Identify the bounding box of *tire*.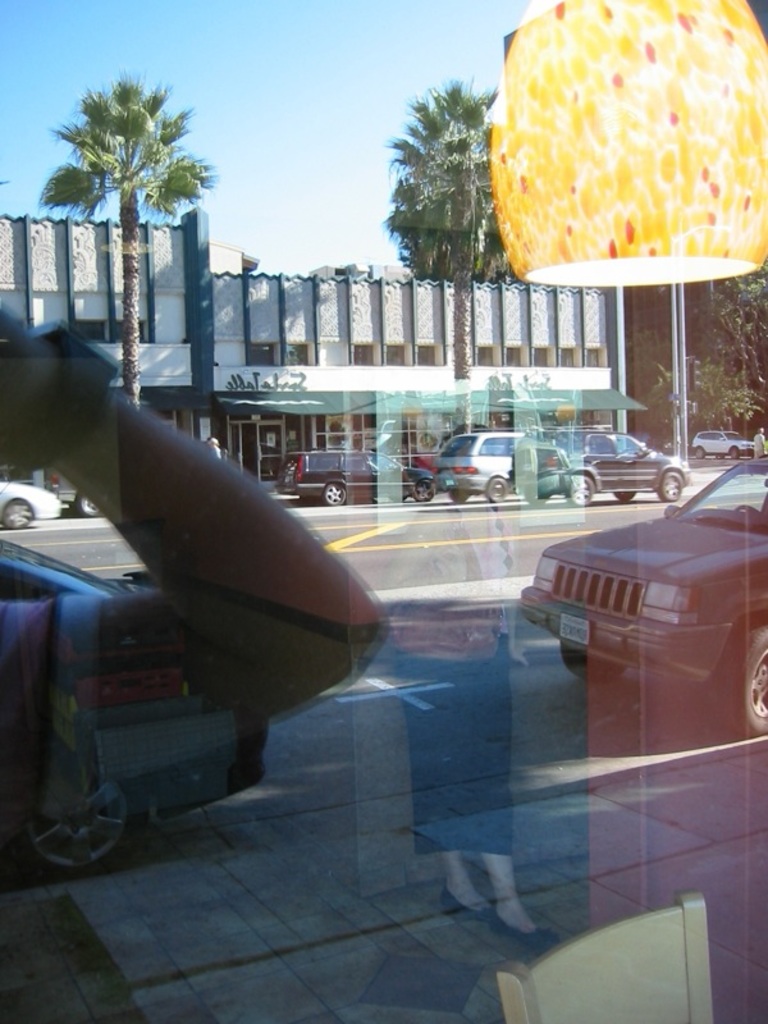
x1=14, y1=780, x2=119, y2=872.
